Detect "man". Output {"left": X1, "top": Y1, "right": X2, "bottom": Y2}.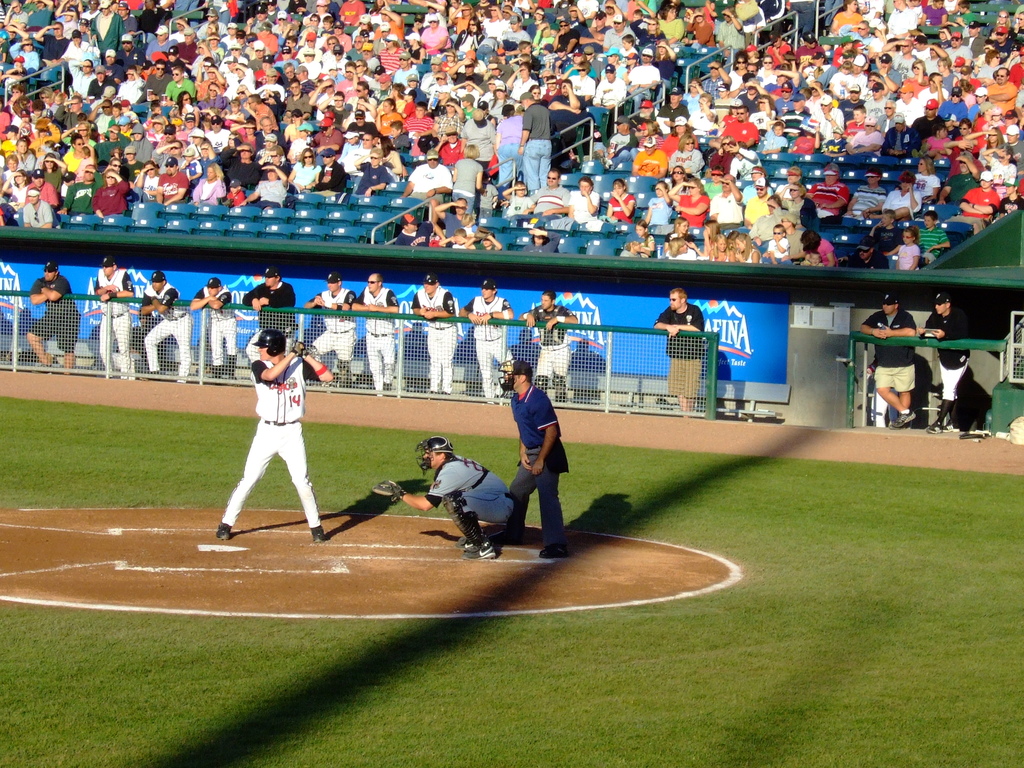
{"left": 287, "top": 73, "right": 311, "bottom": 115}.
